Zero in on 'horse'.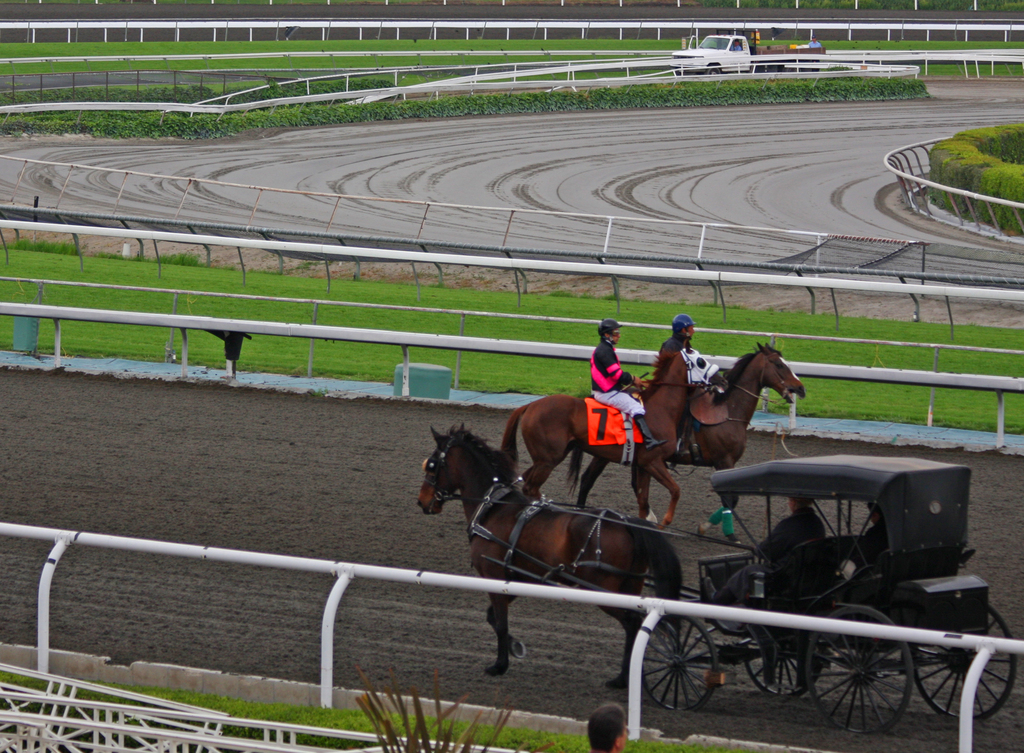
Zeroed in: locate(502, 340, 729, 528).
